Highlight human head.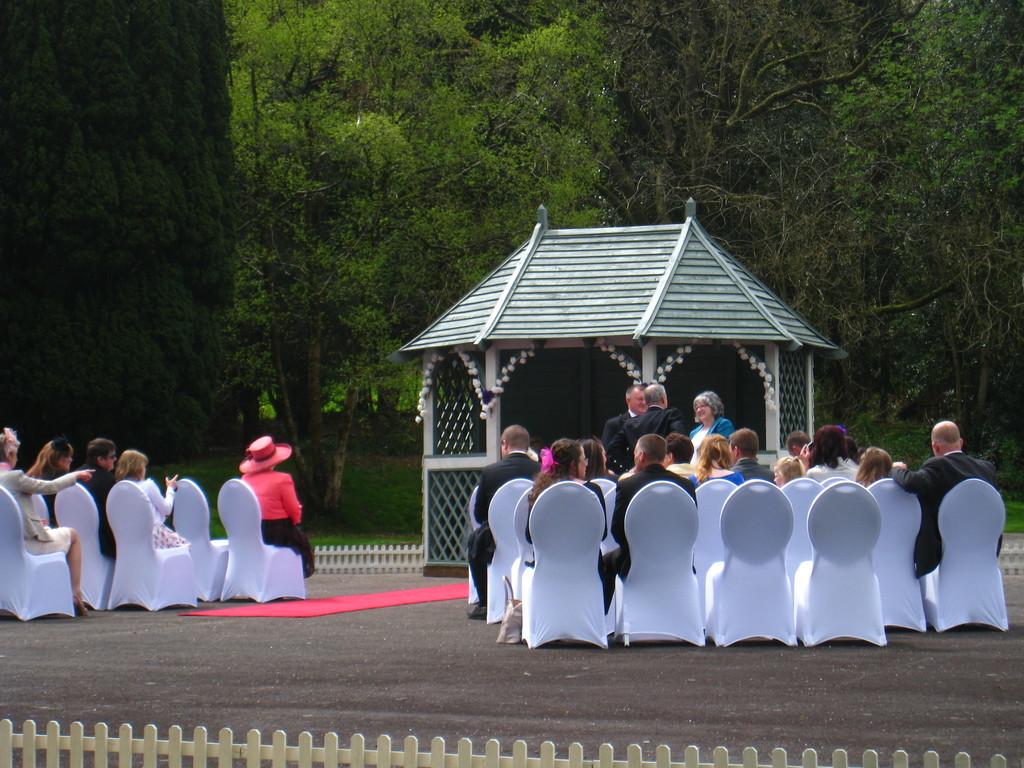
Highlighted region: Rect(646, 386, 670, 410).
